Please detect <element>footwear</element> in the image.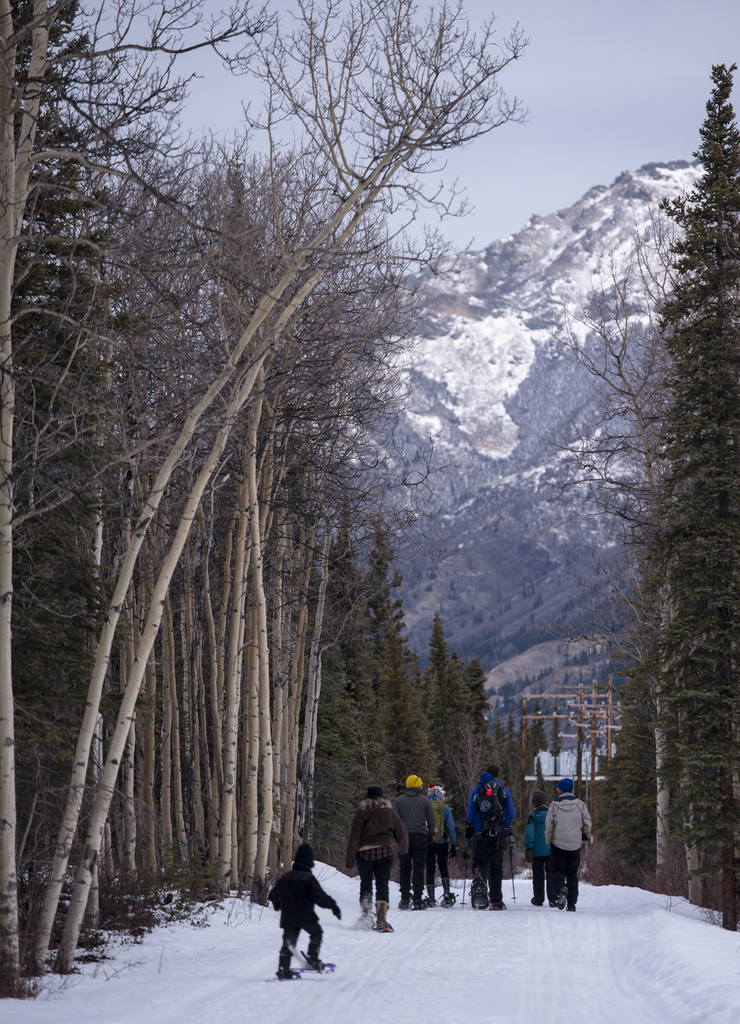
473/888/488/904.
